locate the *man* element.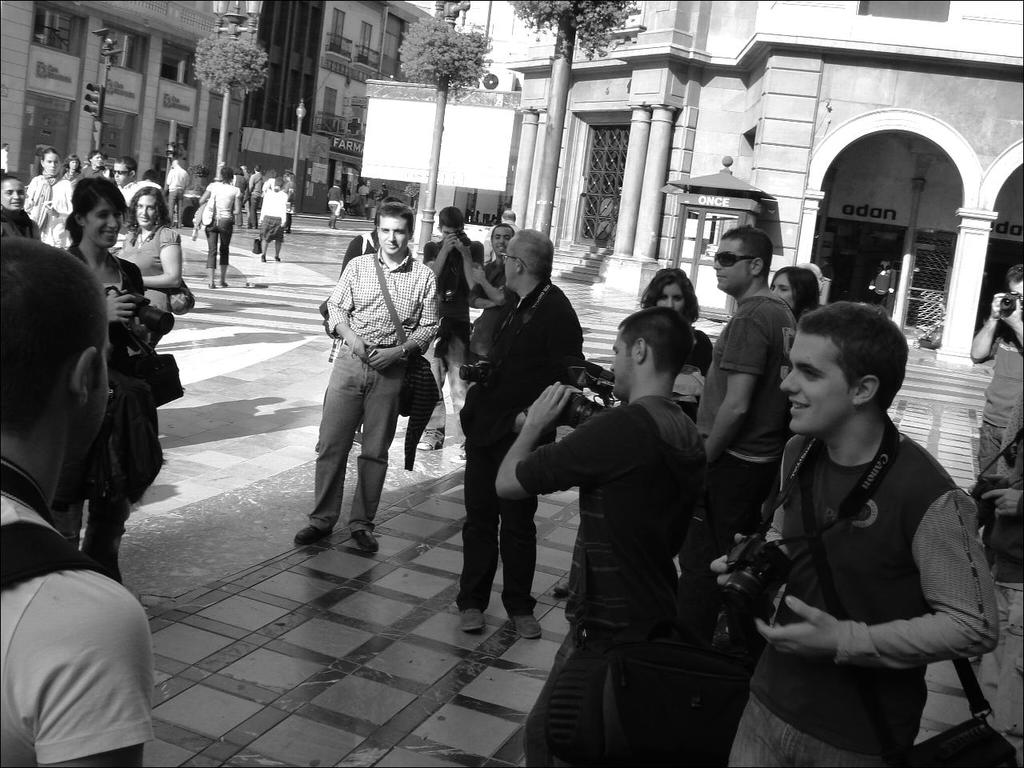
Element bbox: [x1=106, y1=156, x2=142, y2=260].
